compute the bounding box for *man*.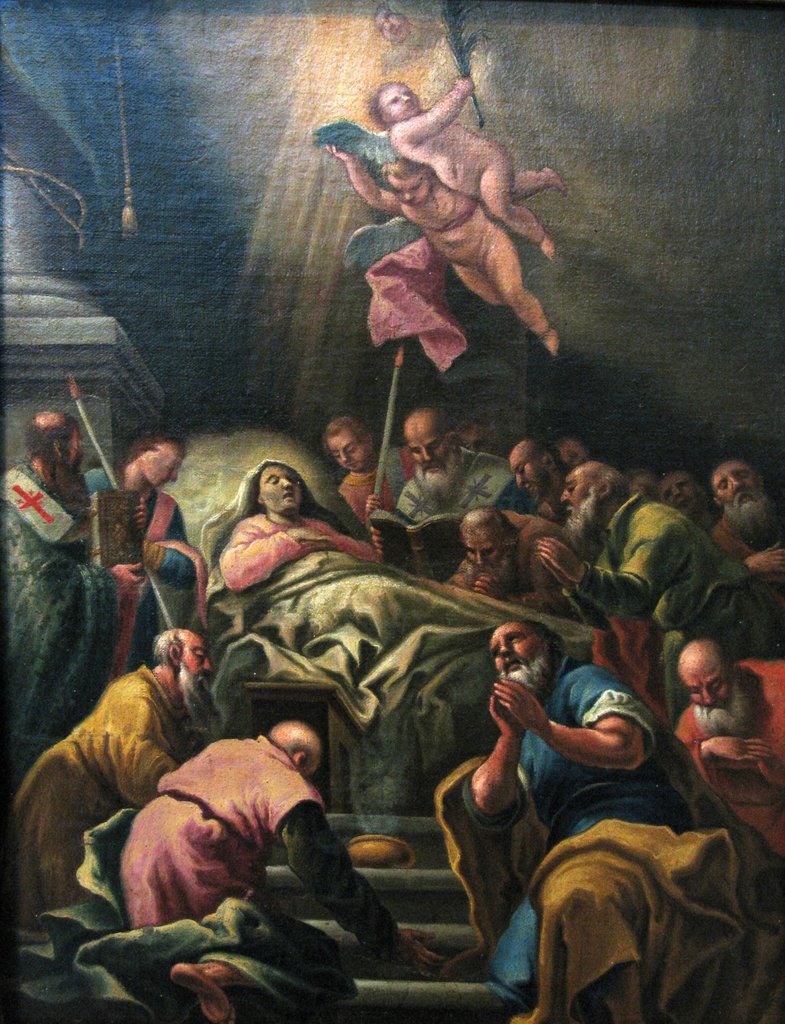
pyautogui.locateOnScreen(391, 417, 536, 559).
